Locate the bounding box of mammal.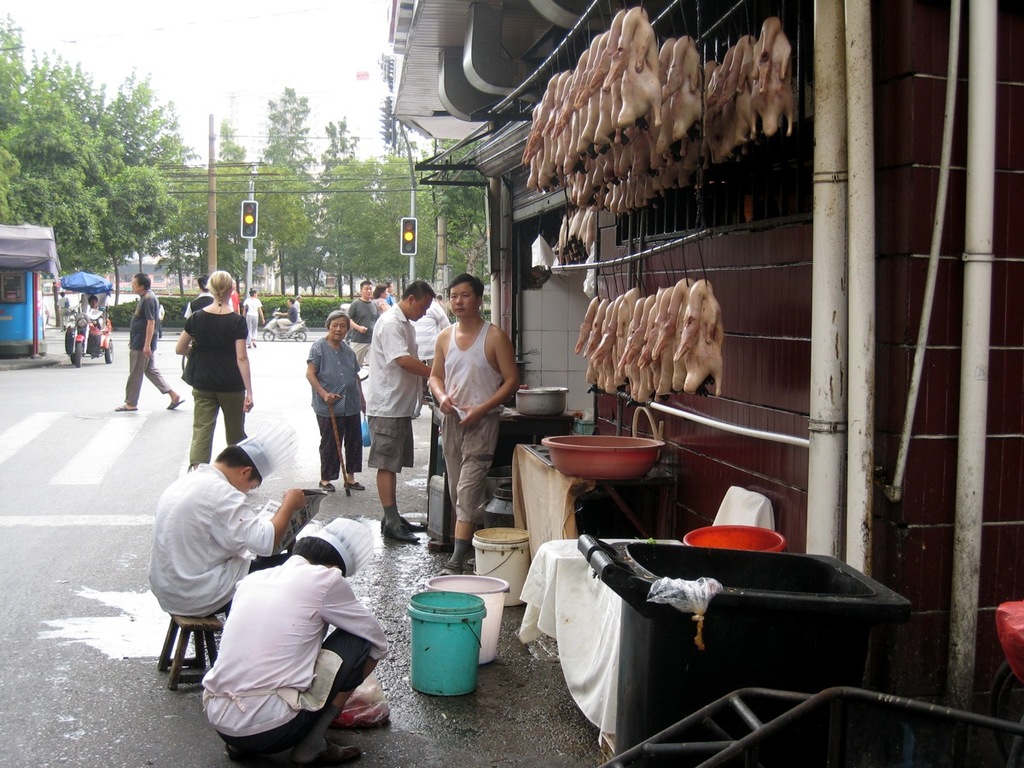
Bounding box: locate(271, 294, 296, 335).
